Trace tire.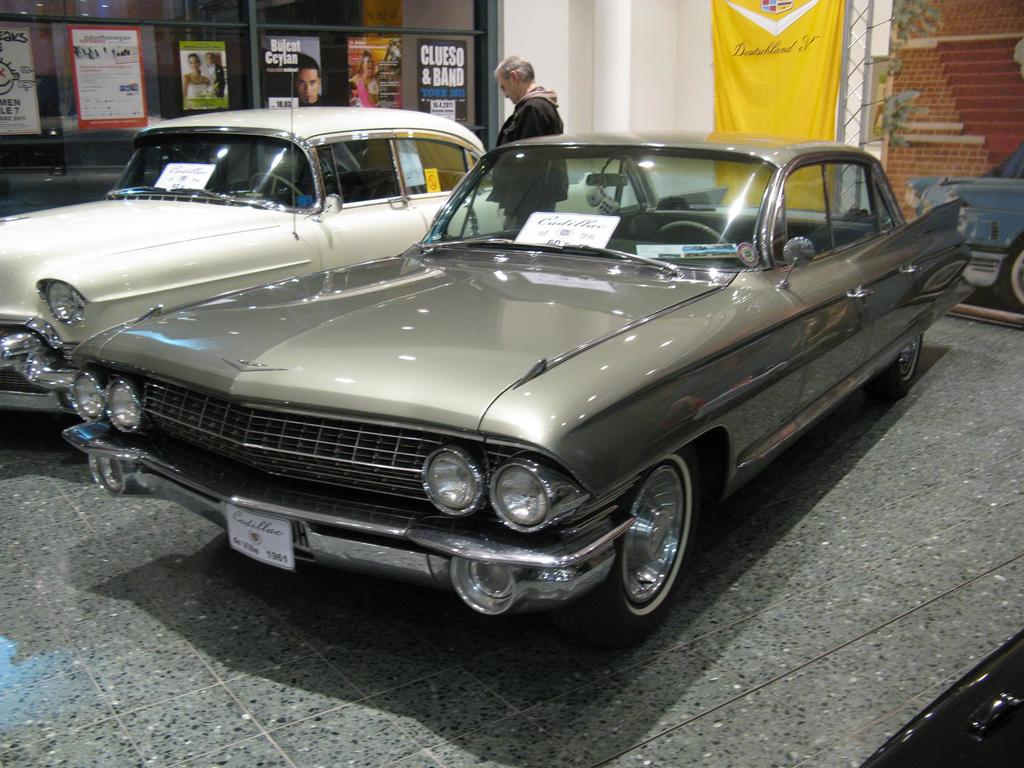
Traced to x1=1005 y1=240 x2=1023 y2=307.
